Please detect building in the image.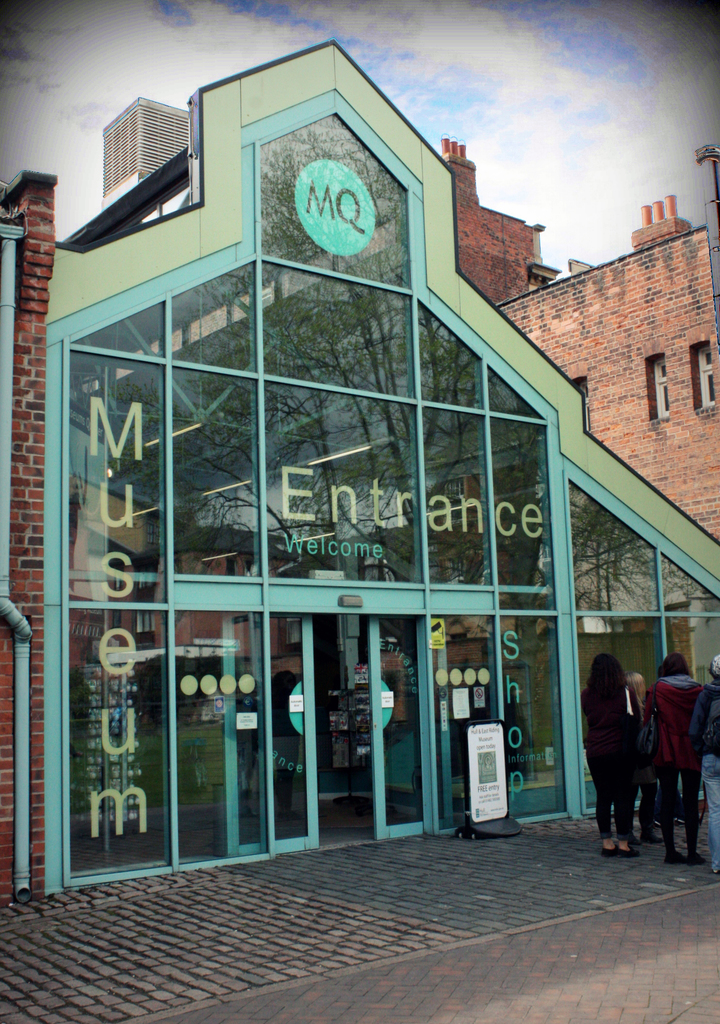
[0, 40, 719, 899].
